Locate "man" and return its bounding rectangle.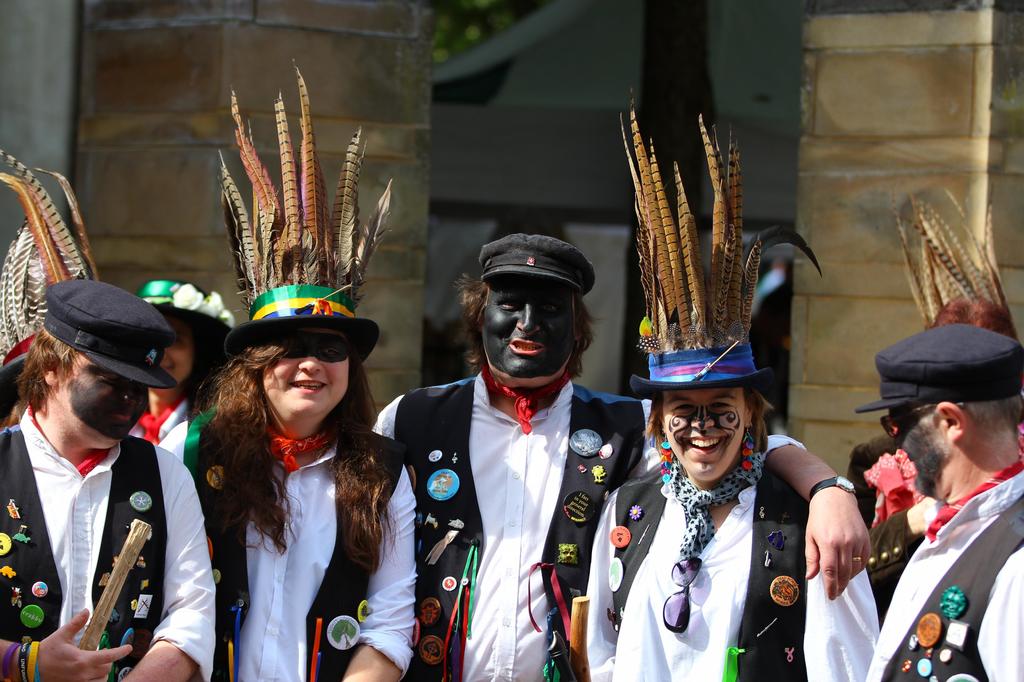
bbox=(0, 280, 220, 681).
